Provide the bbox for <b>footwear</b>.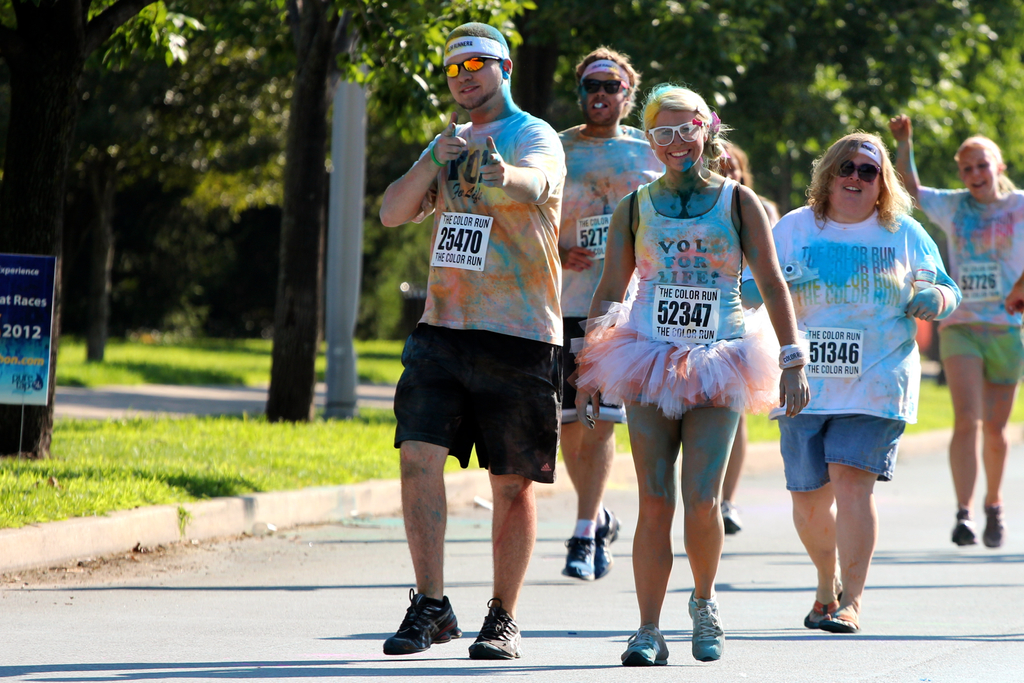
bbox=(802, 579, 845, 624).
